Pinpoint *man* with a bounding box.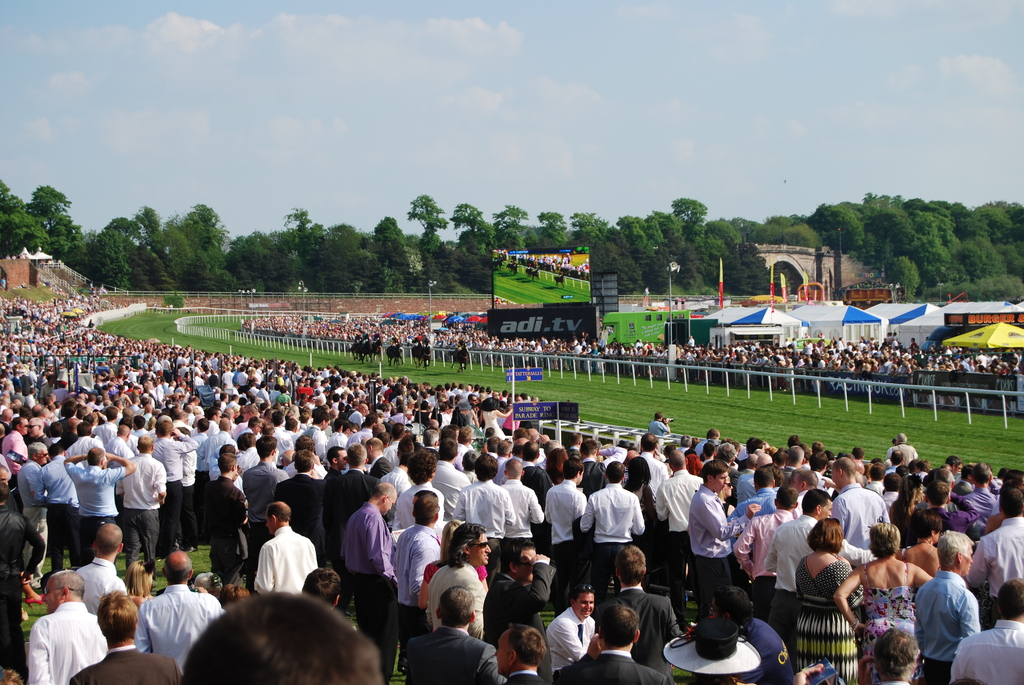
{"x1": 669, "y1": 611, "x2": 766, "y2": 684}.
